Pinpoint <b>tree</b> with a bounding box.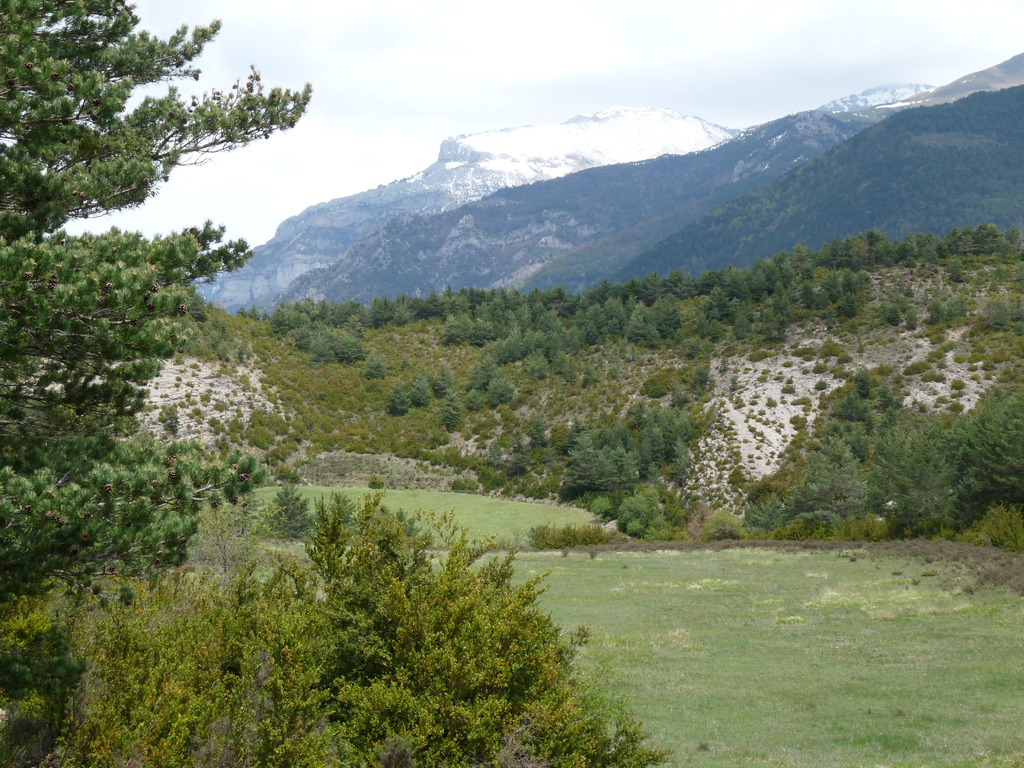
563:353:584:389.
